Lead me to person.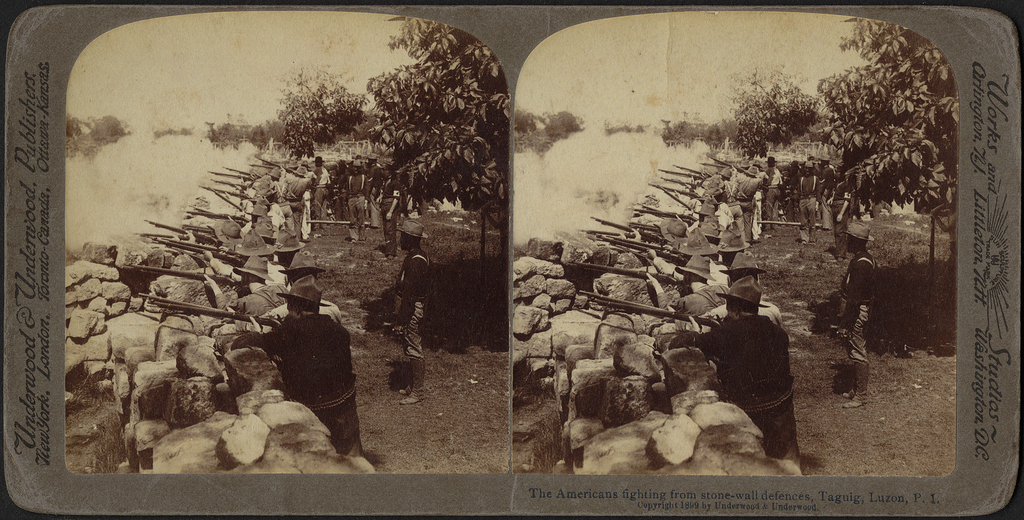
Lead to {"left": 234, "top": 209, "right": 283, "bottom": 257}.
